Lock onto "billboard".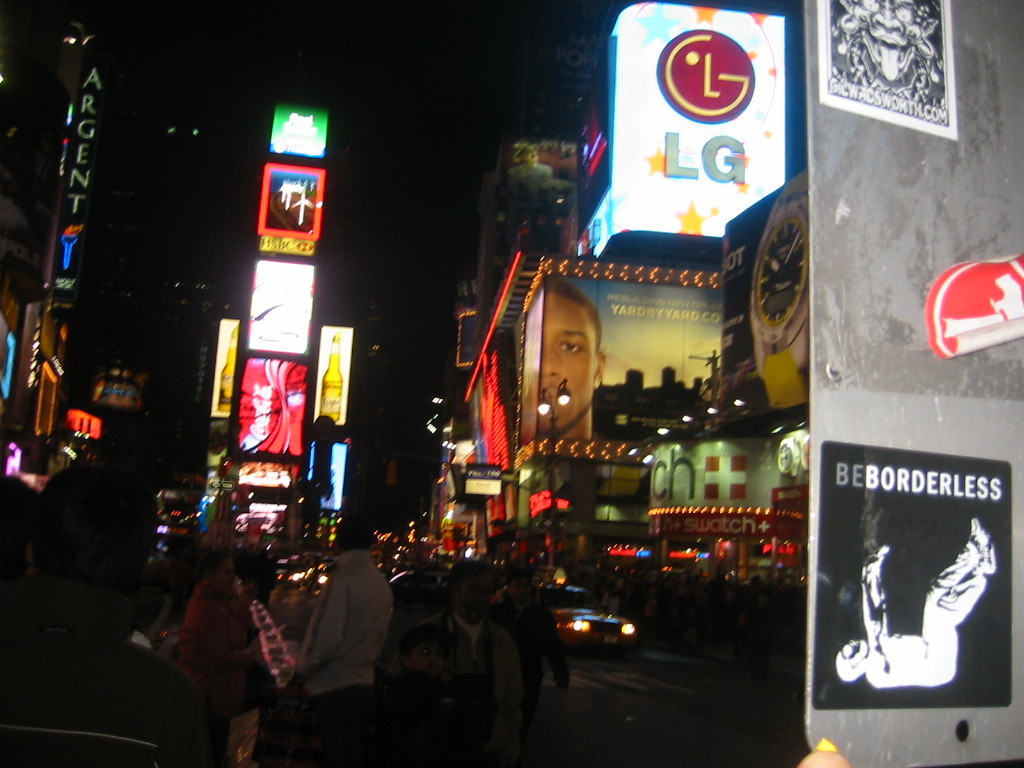
Locked: <bbox>312, 316, 362, 432</bbox>.
